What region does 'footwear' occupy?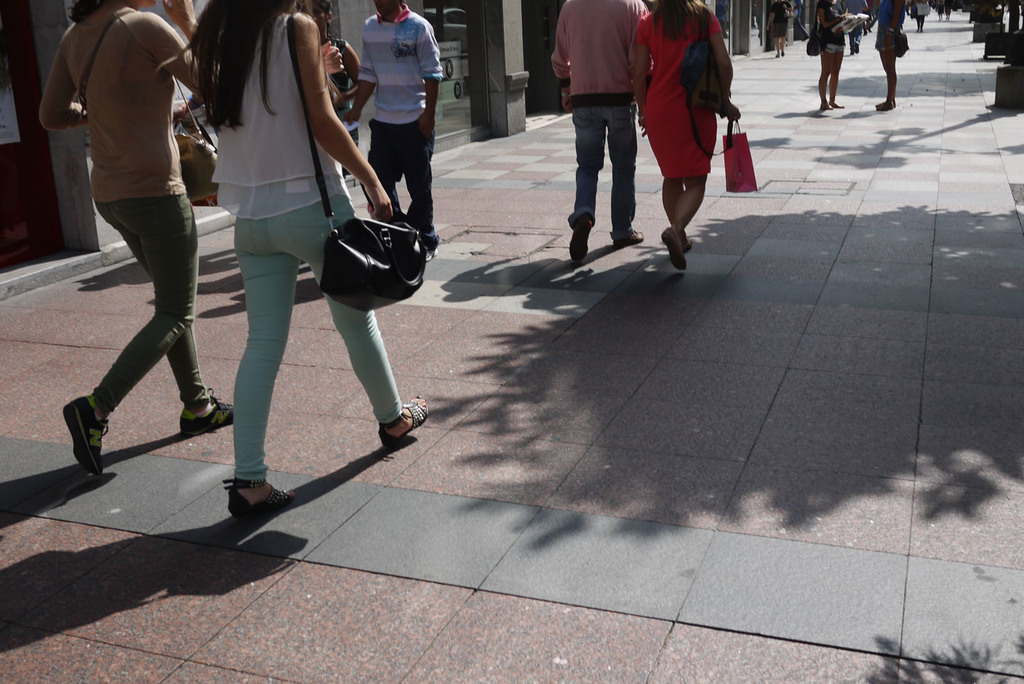
locate(228, 476, 298, 515).
